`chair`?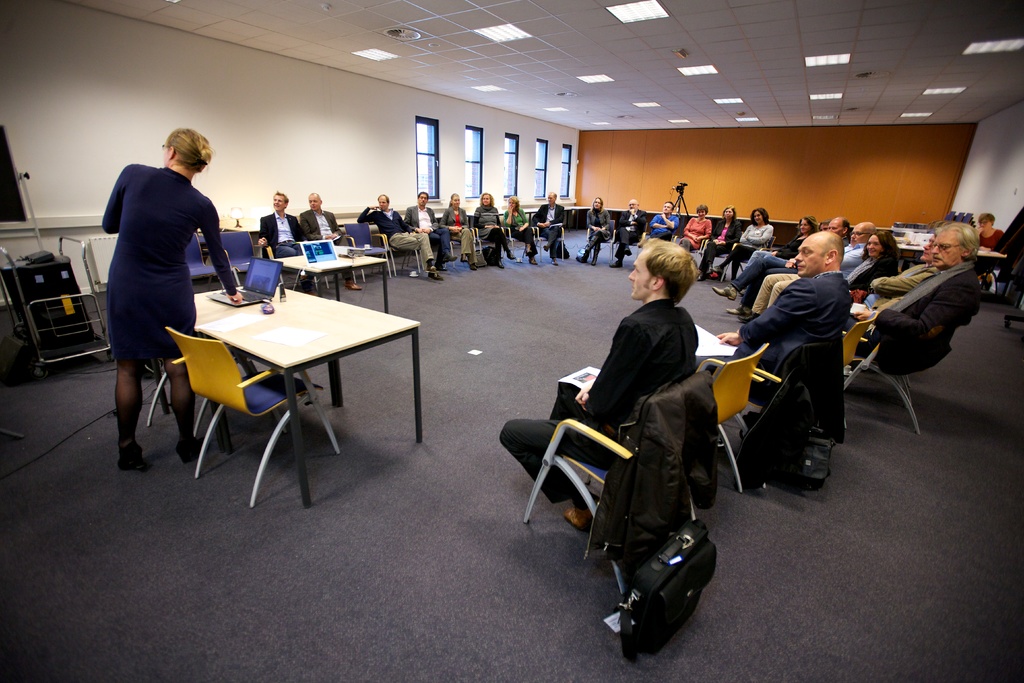
(521,375,708,601)
